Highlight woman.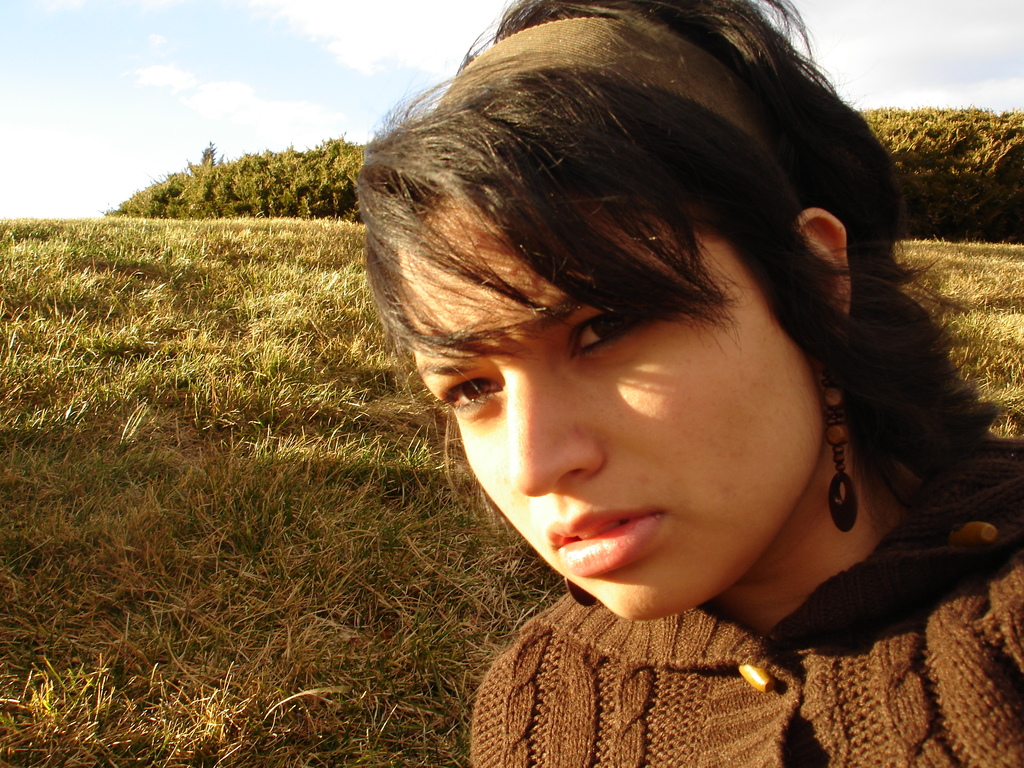
Highlighted region: bbox(347, 0, 1023, 767).
